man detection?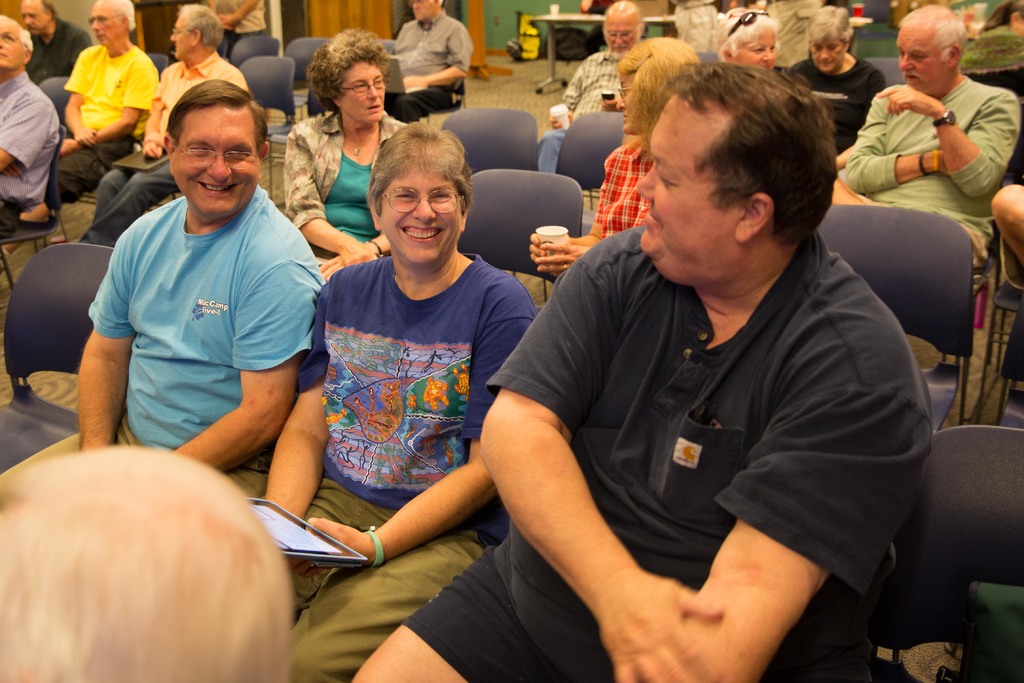
[0,12,65,240]
